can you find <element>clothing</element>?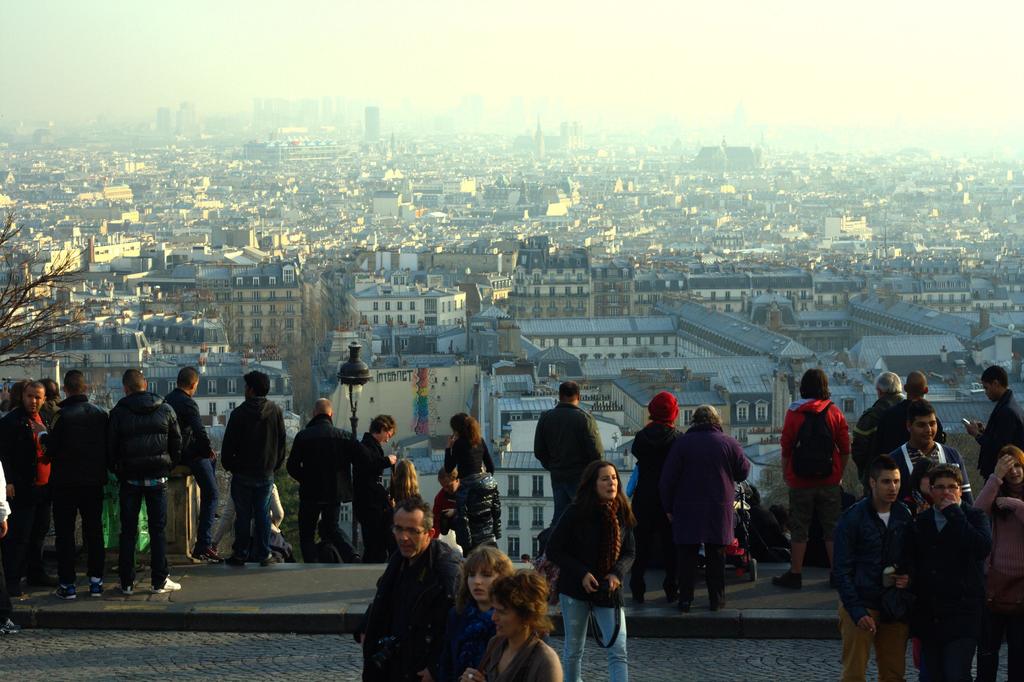
Yes, bounding box: x1=531 y1=402 x2=607 y2=535.
